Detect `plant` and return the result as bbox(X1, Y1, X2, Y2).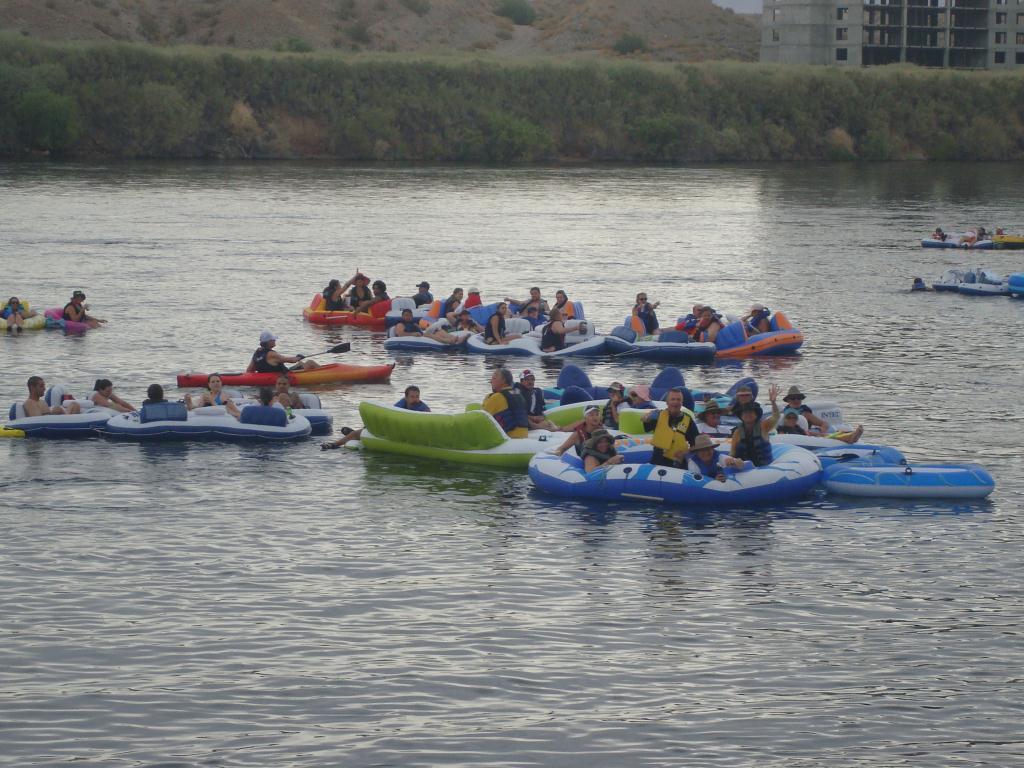
bbox(410, 104, 479, 163).
